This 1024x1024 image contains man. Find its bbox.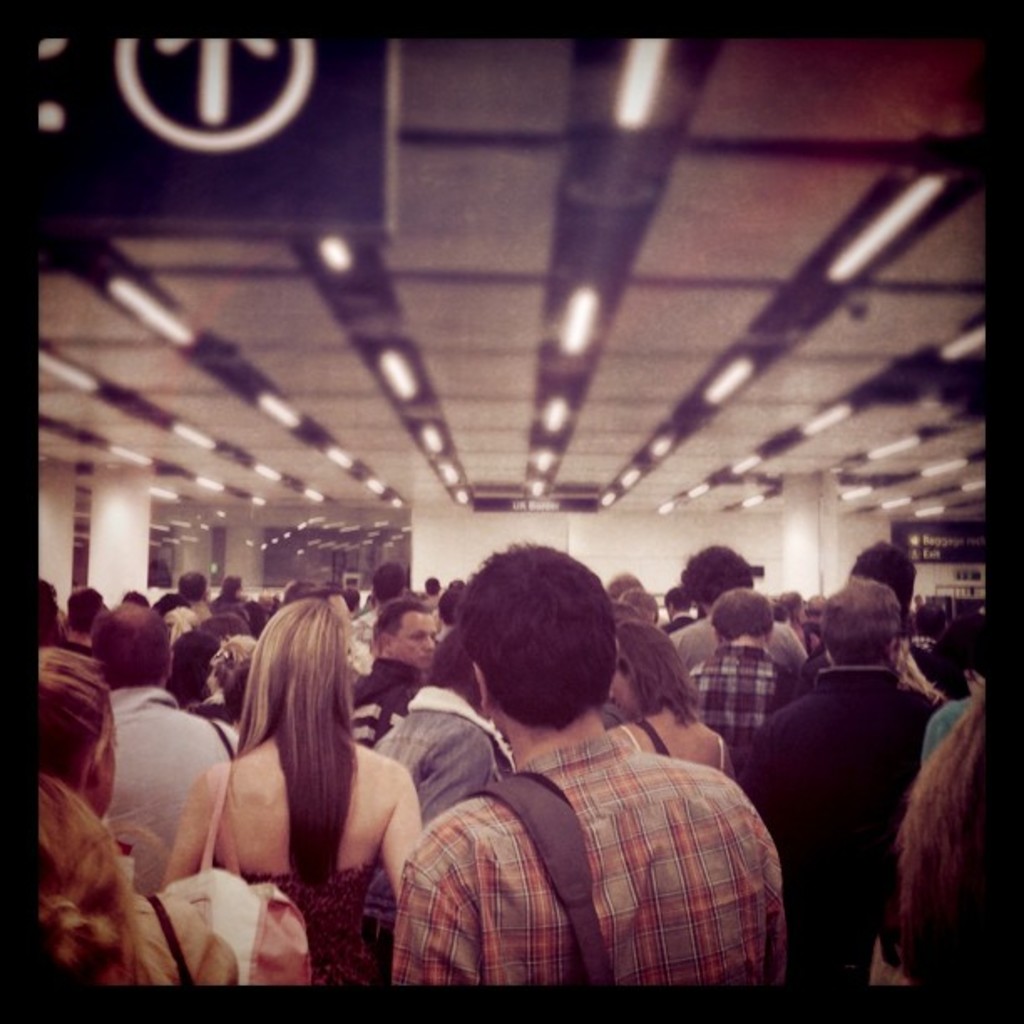
<box>686,587,790,785</box>.
